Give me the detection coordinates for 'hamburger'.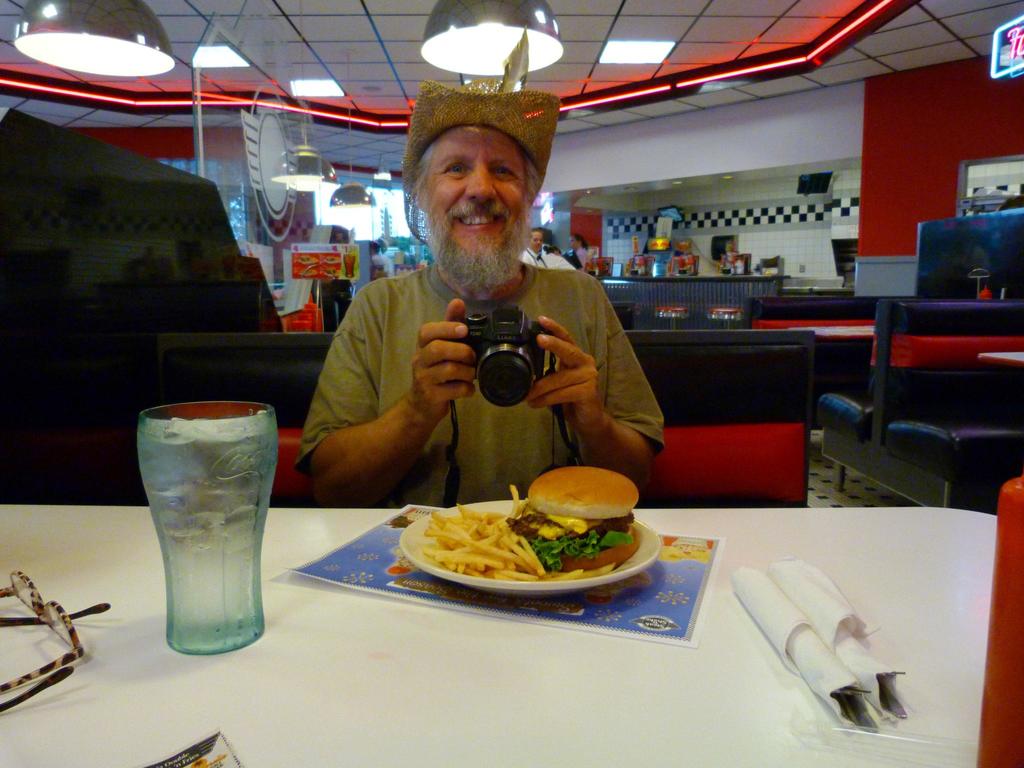
[left=505, top=465, right=639, bottom=573].
